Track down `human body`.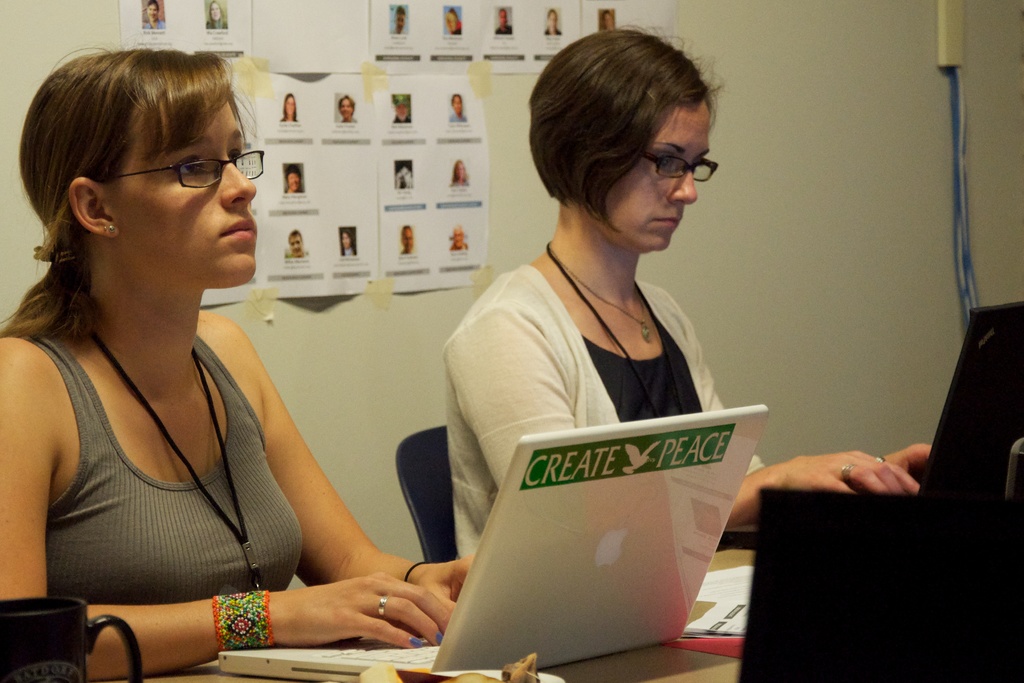
Tracked to [x1=440, y1=28, x2=929, y2=557].
